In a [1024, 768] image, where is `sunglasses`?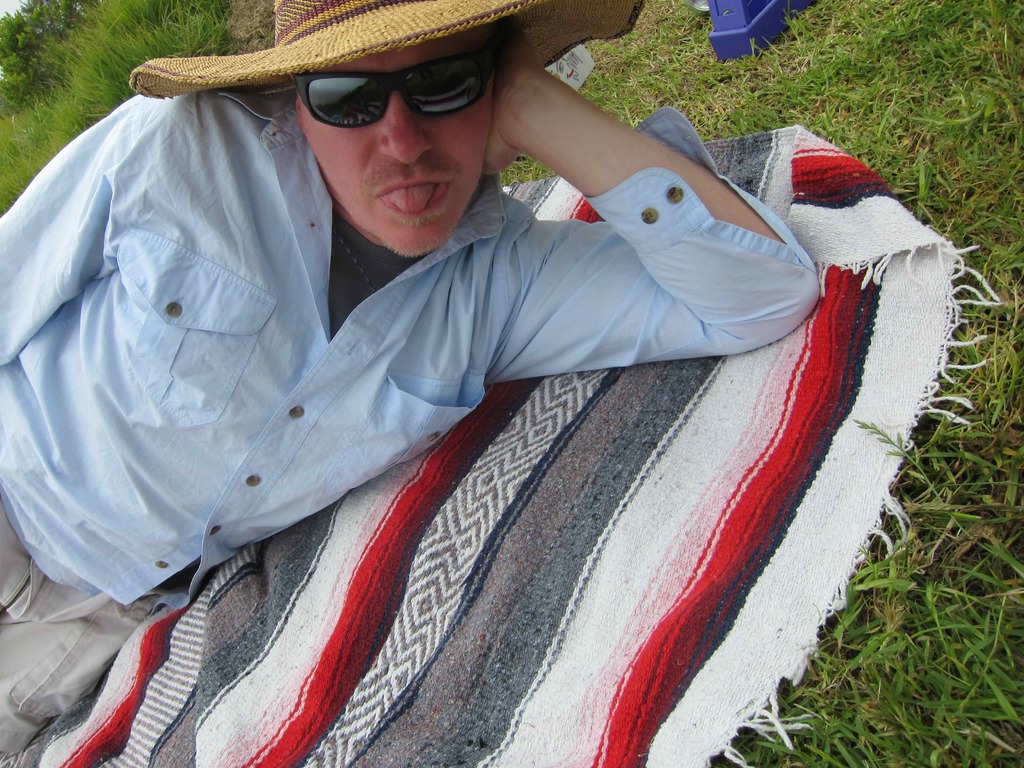
box=[294, 40, 506, 127].
